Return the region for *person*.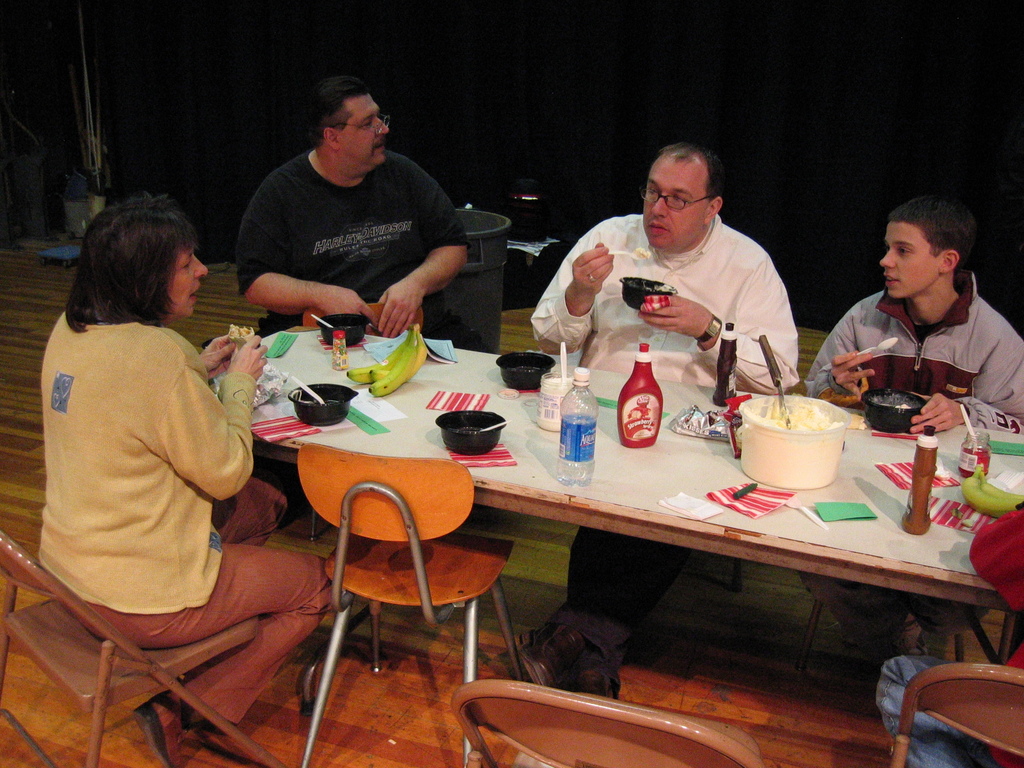
803/193/1023/424.
